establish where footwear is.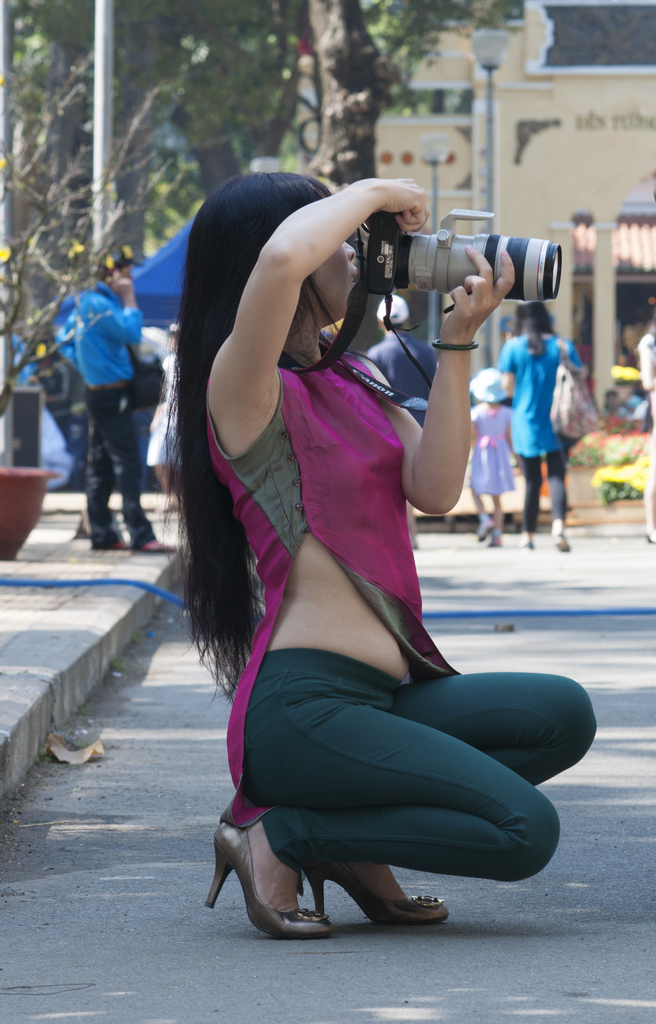
Established at 487:525:503:543.
